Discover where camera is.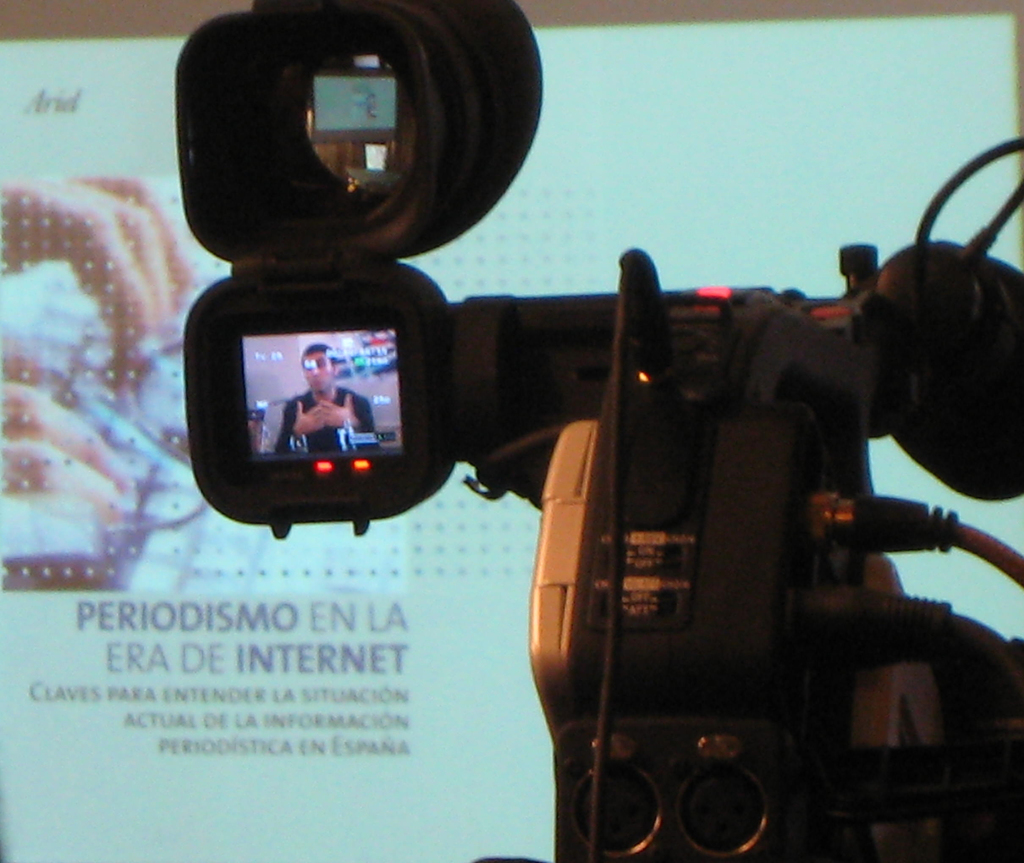
Discovered at rect(156, 228, 460, 512).
